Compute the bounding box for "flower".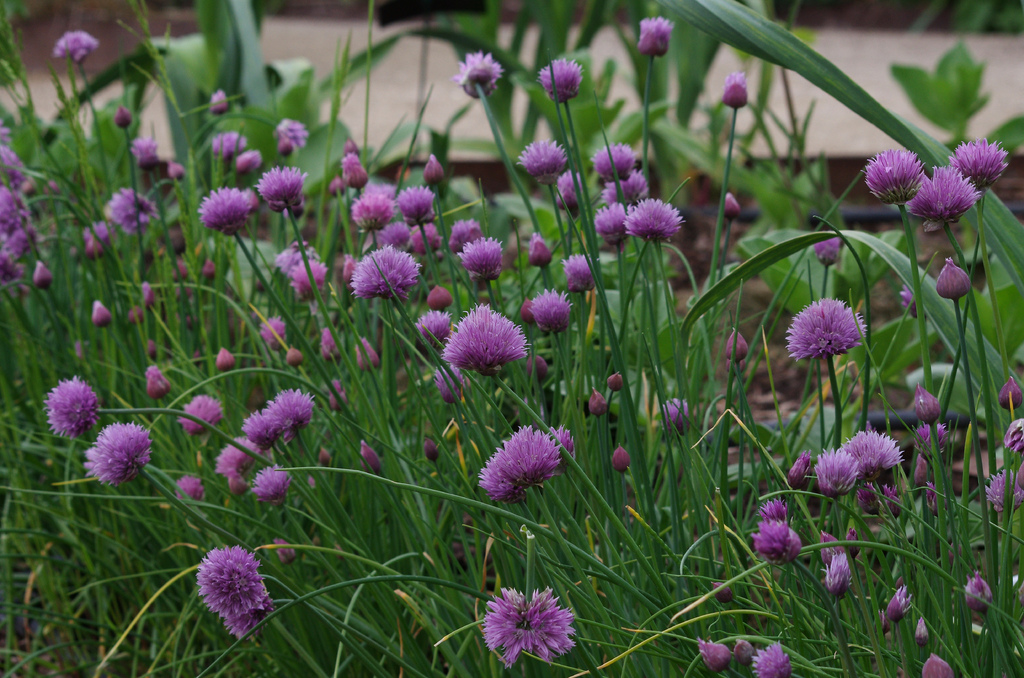
pyautogui.locateOnScreen(753, 490, 790, 522).
